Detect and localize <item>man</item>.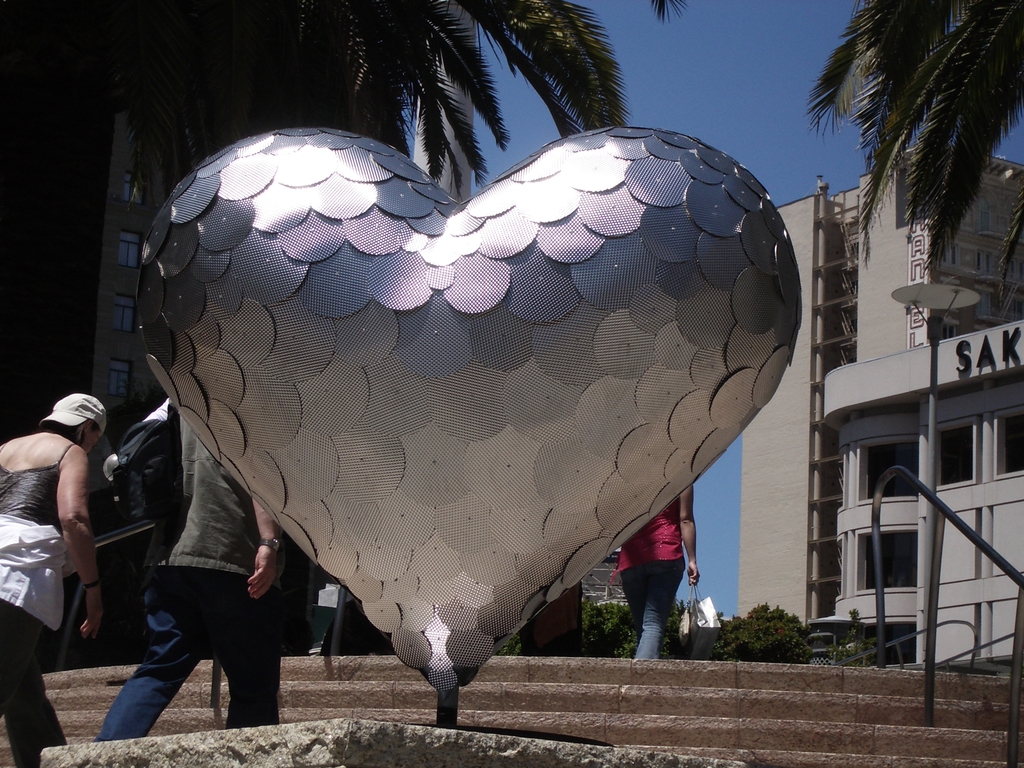
Localized at <box>82,383,282,740</box>.
